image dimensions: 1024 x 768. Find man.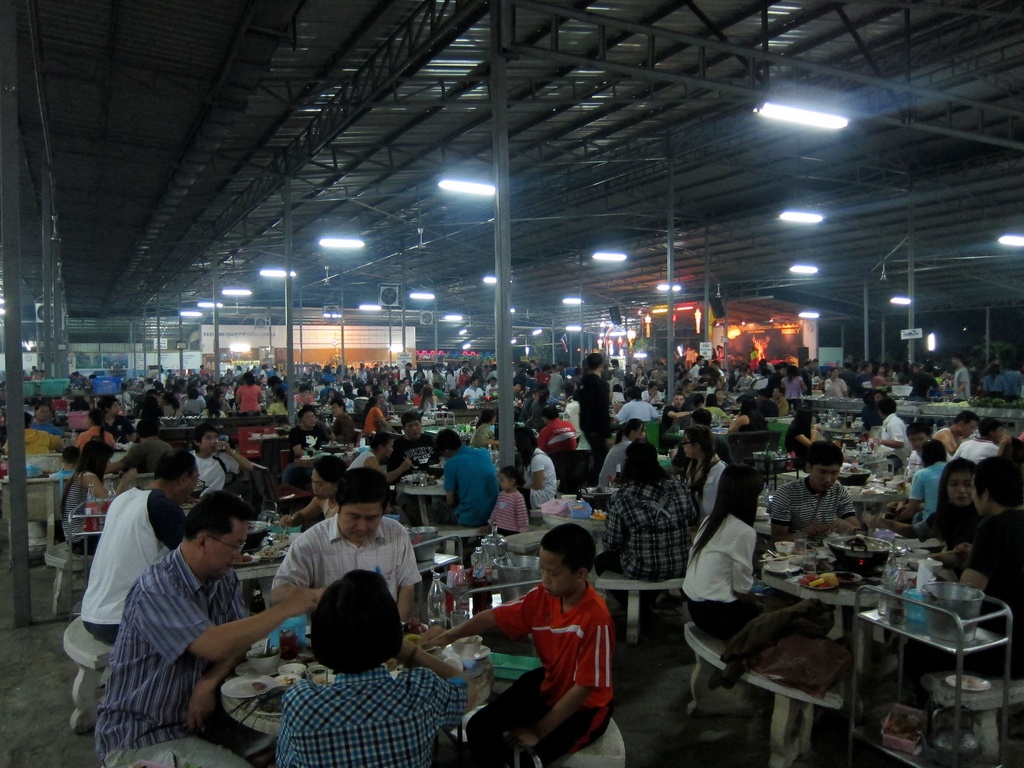
{"x1": 950, "y1": 356, "x2": 973, "y2": 404}.
